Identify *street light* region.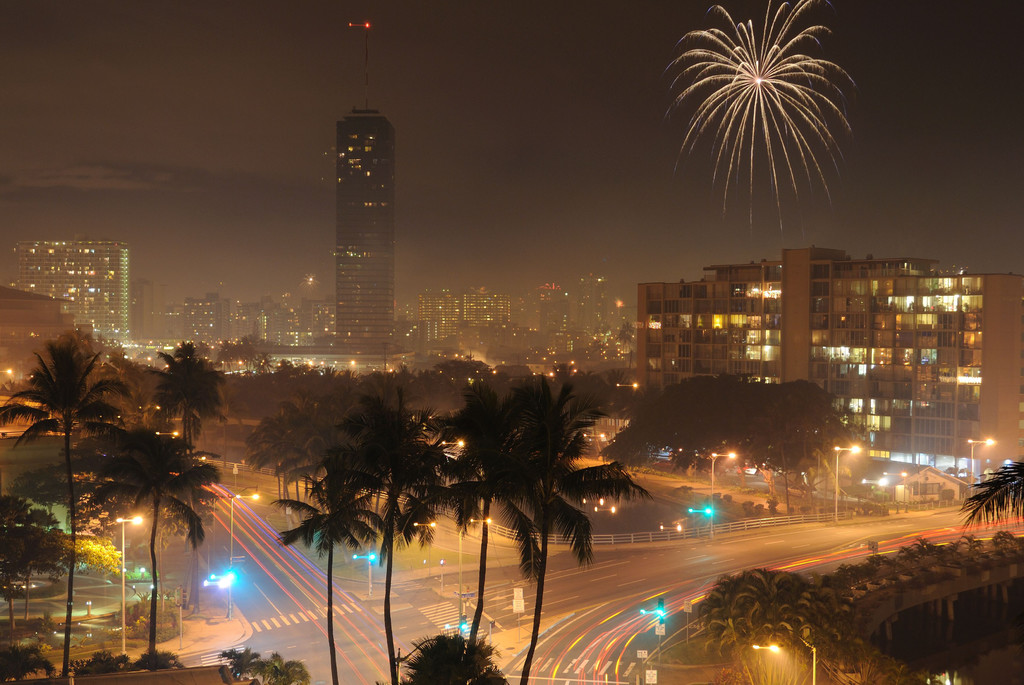
Region: (962, 437, 1000, 505).
